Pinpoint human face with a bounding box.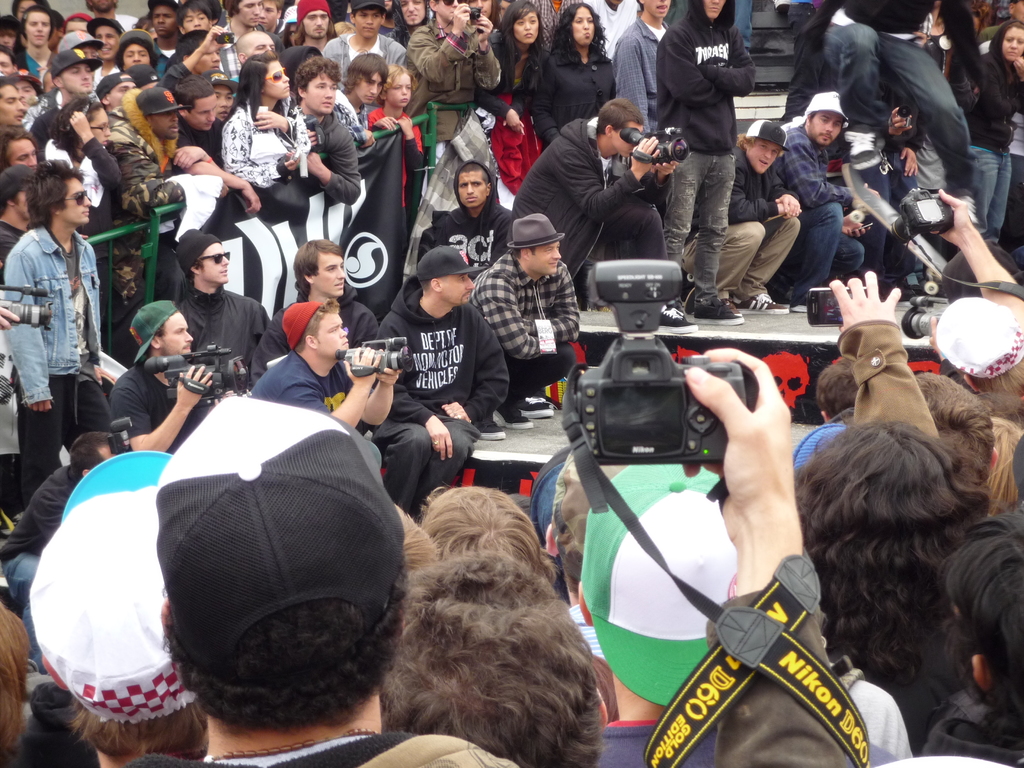
region(815, 113, 845, 143).
